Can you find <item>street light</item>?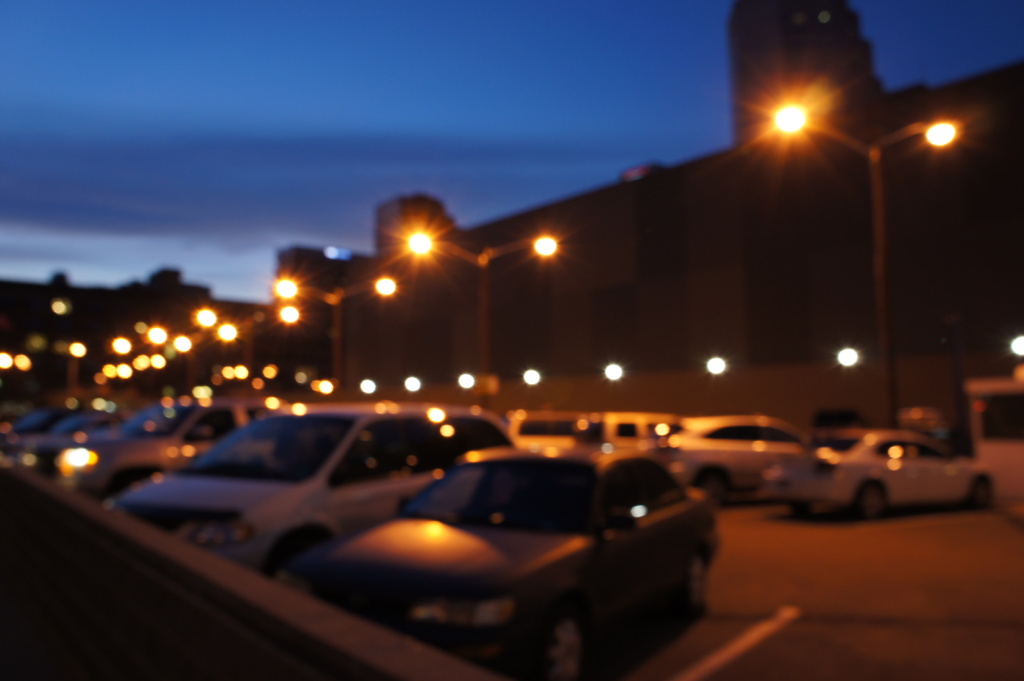
Yes, bounding box: [x1=1, y1=302, x2=309, y2=397].
